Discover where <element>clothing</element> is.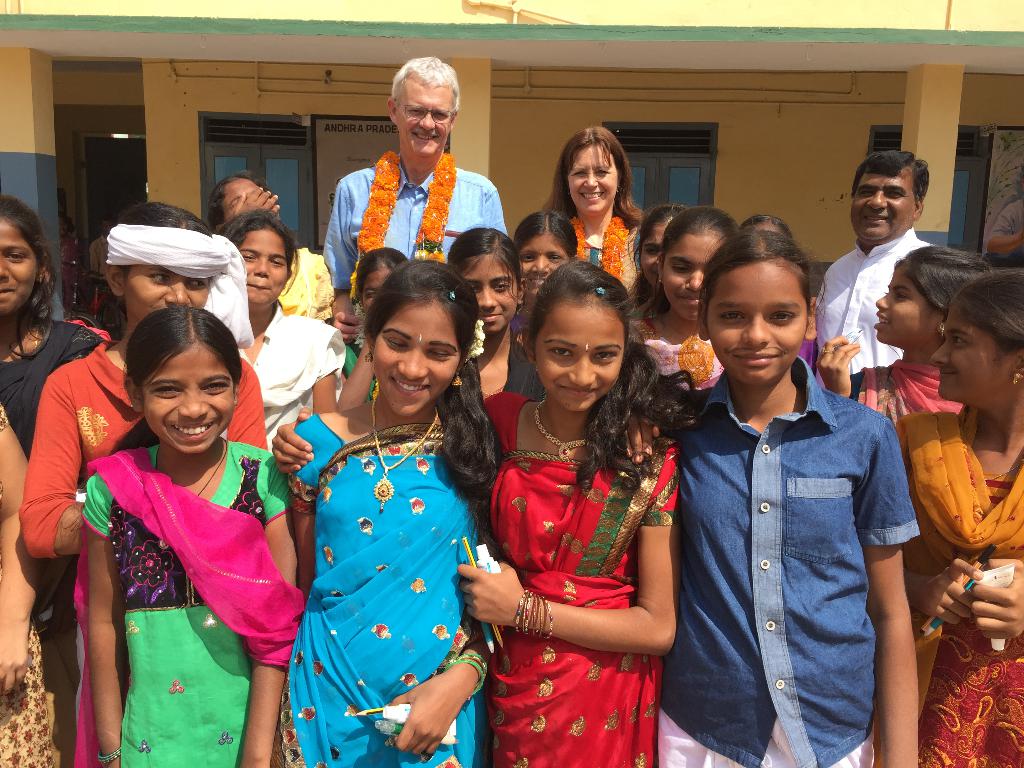
Discovered at 17,337,268,767.
